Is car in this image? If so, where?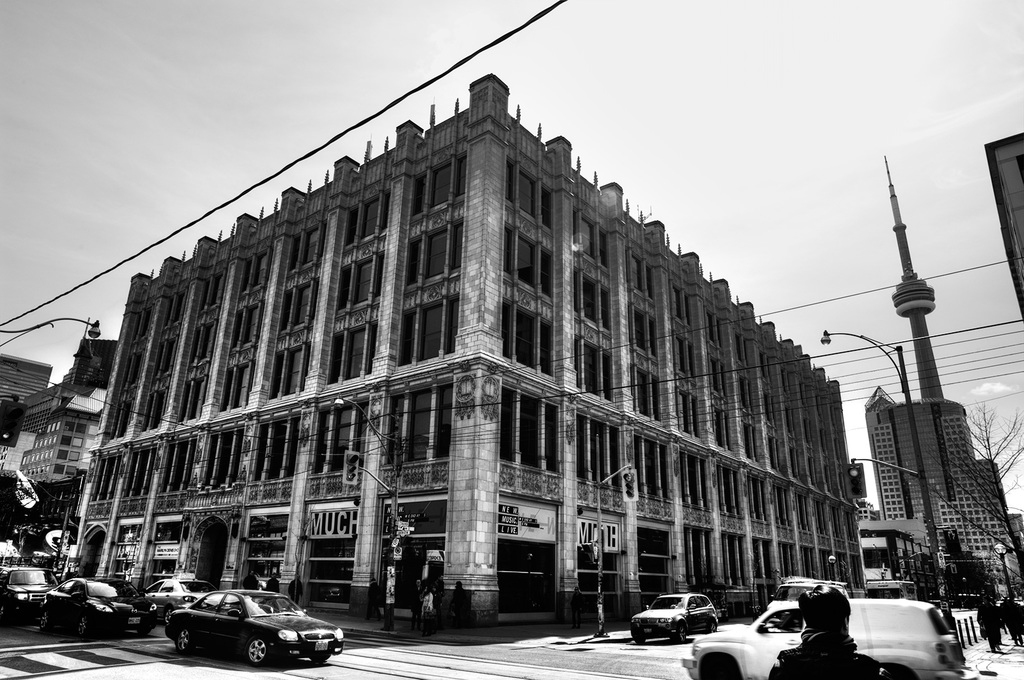
Yes, at detection(633, 591, 723, 644).
